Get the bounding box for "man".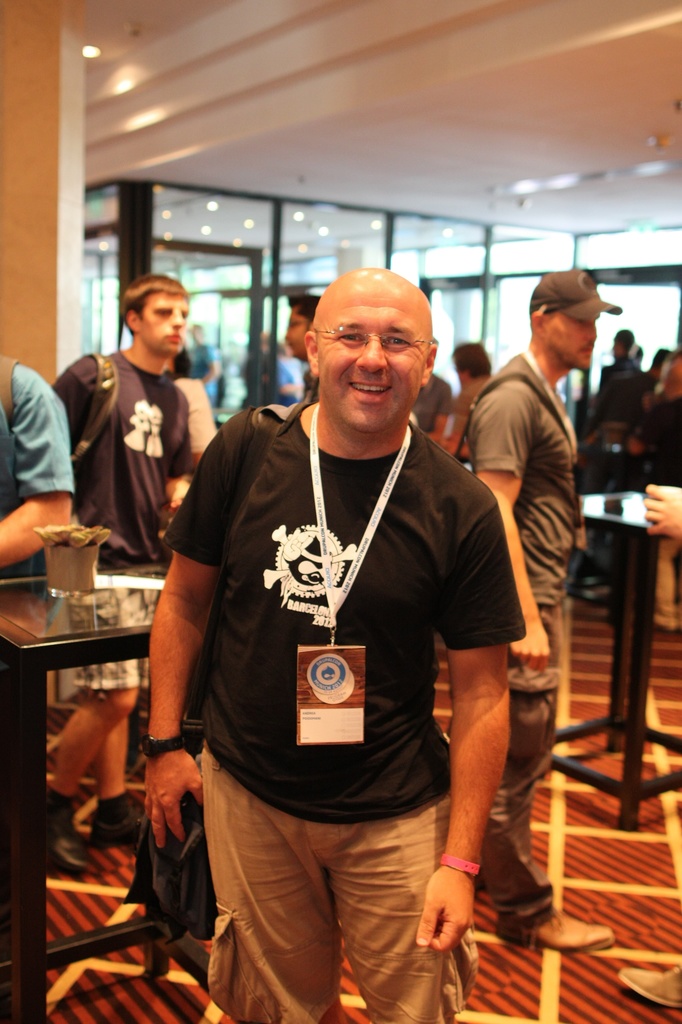
[149,246,530,1012].
